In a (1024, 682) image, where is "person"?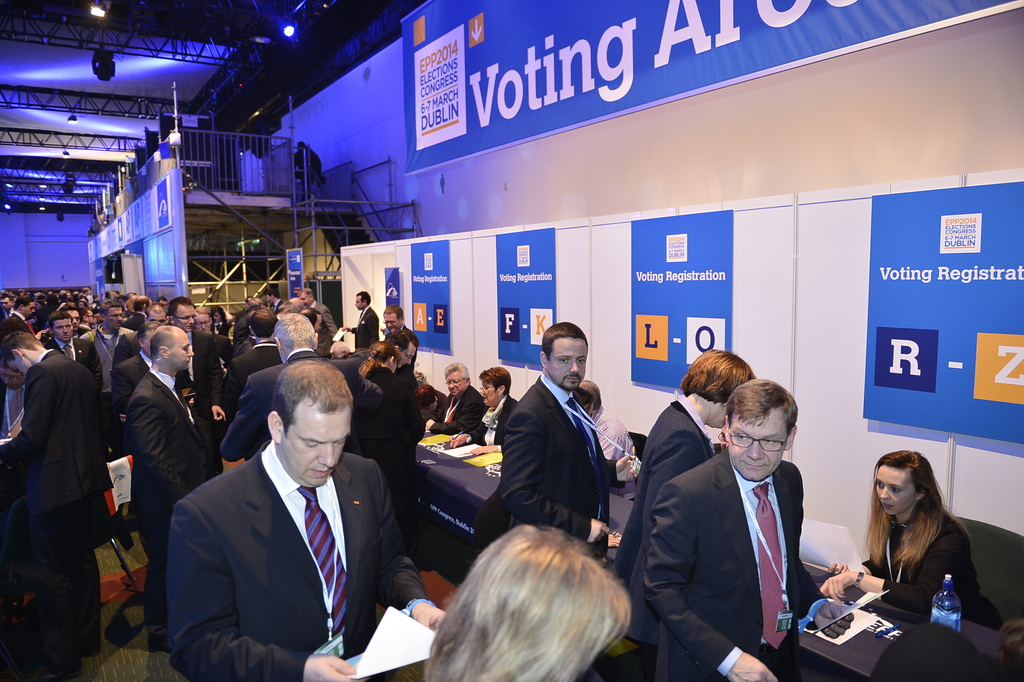
[x1=431, y1=522, x2=632, y2=681].
